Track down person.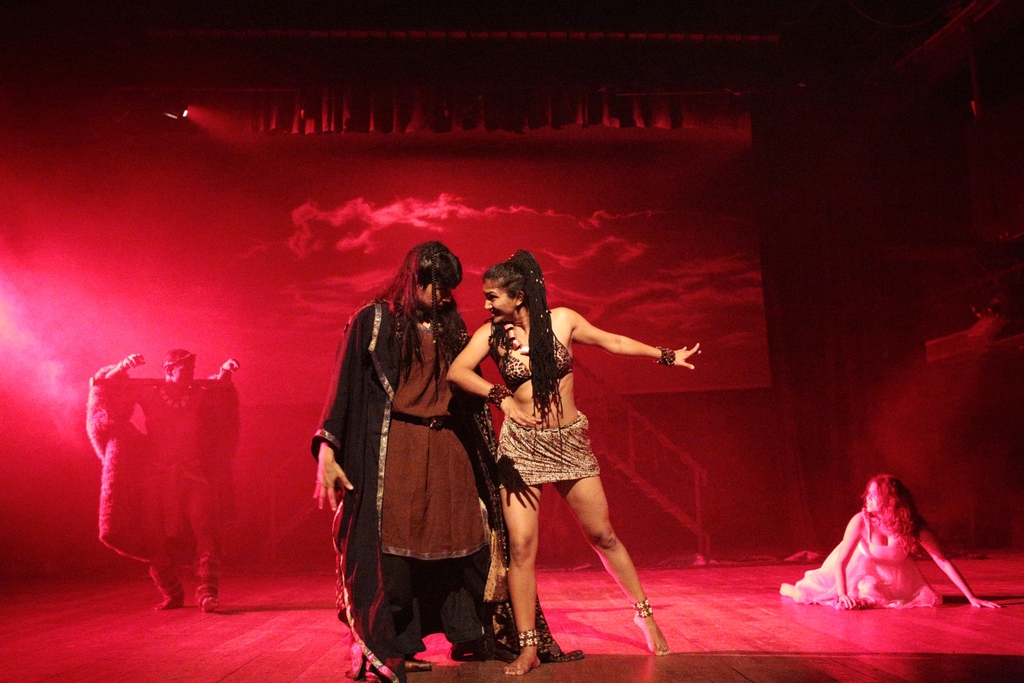
Tracked to 444 247 703 679.
